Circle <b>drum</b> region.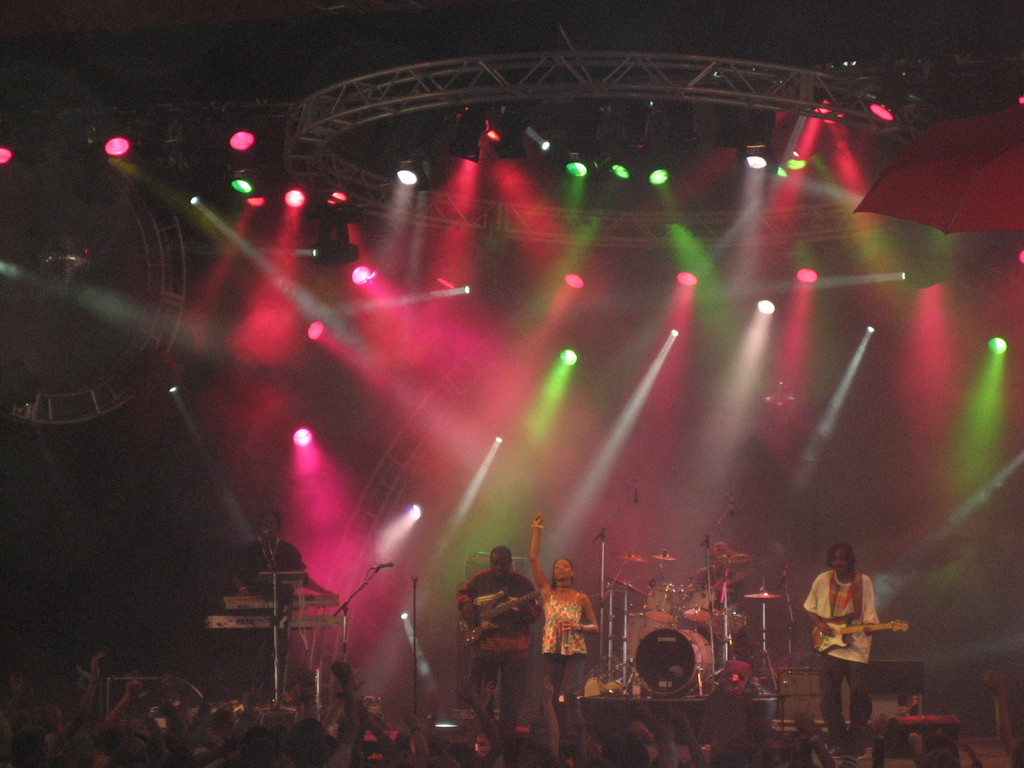
Region: <region>646, 588, 678, 628</region>.
